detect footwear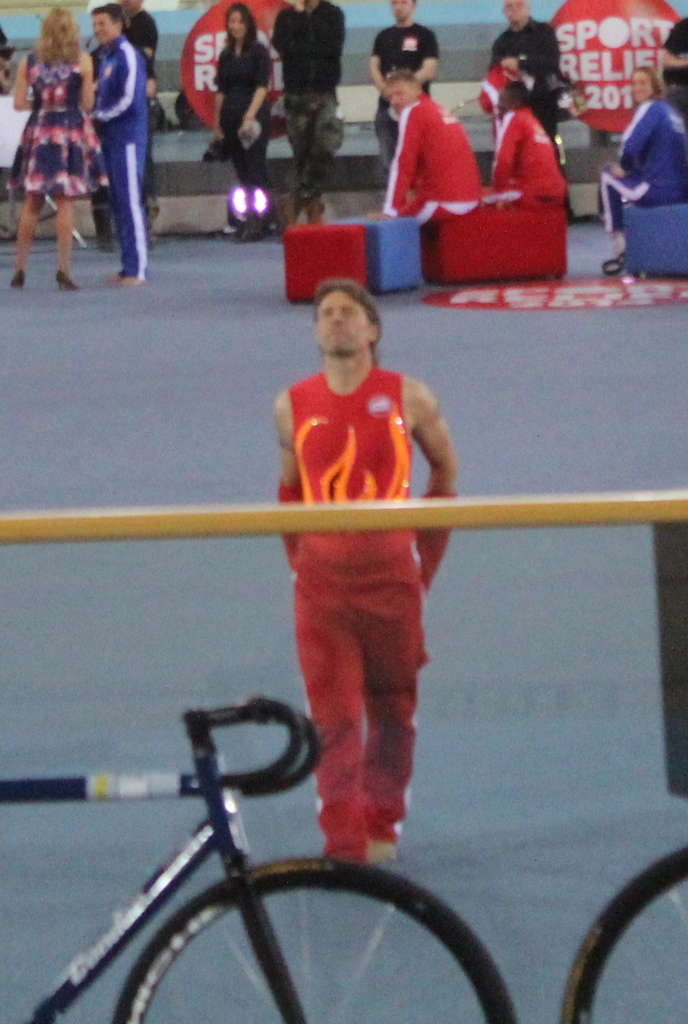
bbox=(7, 265, 25, 291)
